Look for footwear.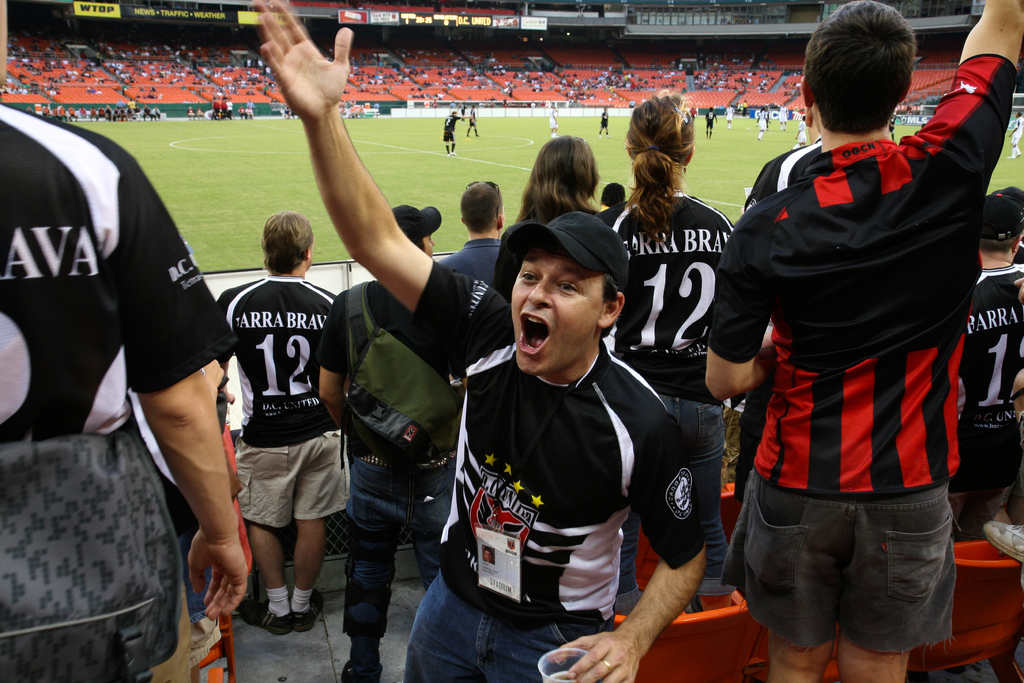
Found: [x1=291, y1=587, x2=326, y2=632].
